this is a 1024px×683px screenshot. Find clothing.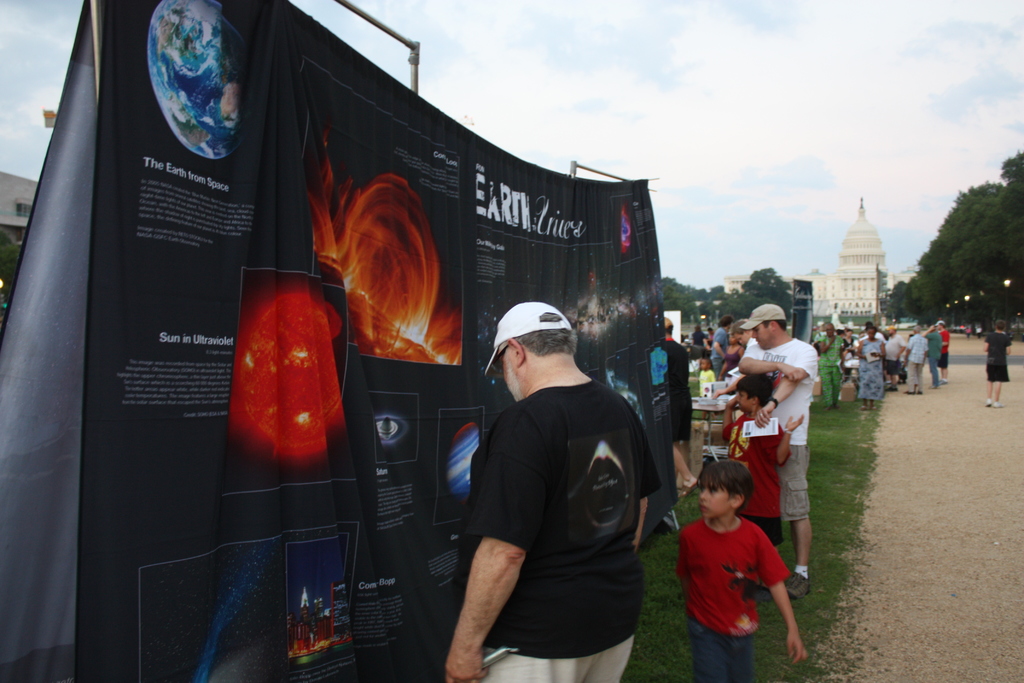
Bounding box: bbox=(978, 326, 983, 338).
